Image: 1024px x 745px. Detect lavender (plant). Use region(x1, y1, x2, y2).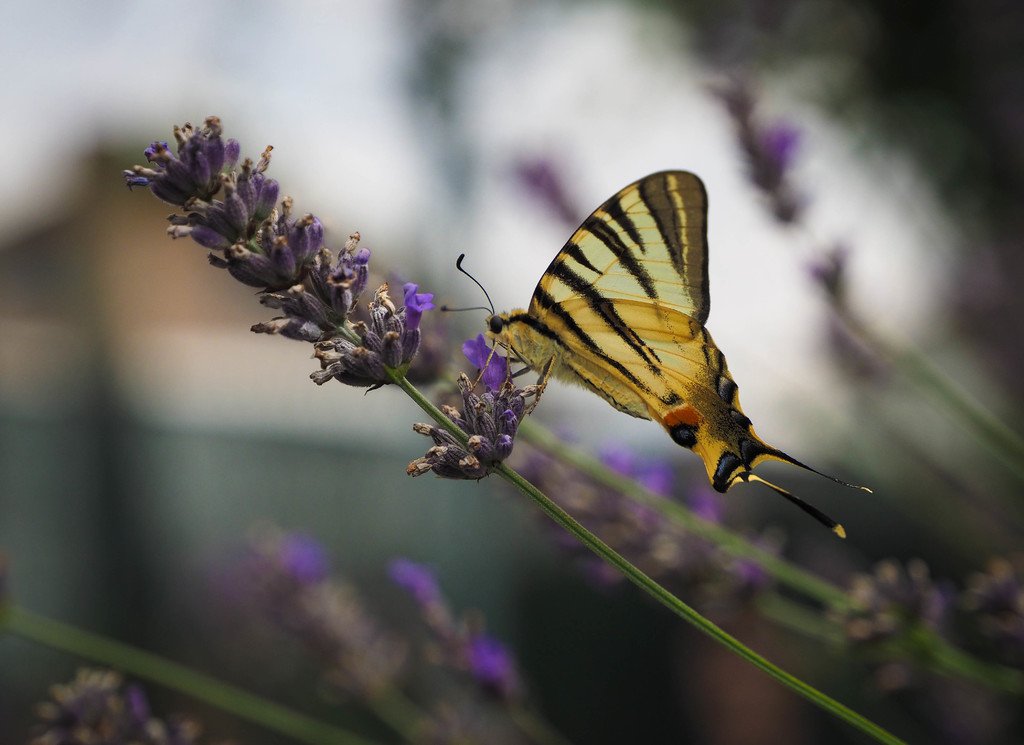
region(703, 62, 1023, 490).
